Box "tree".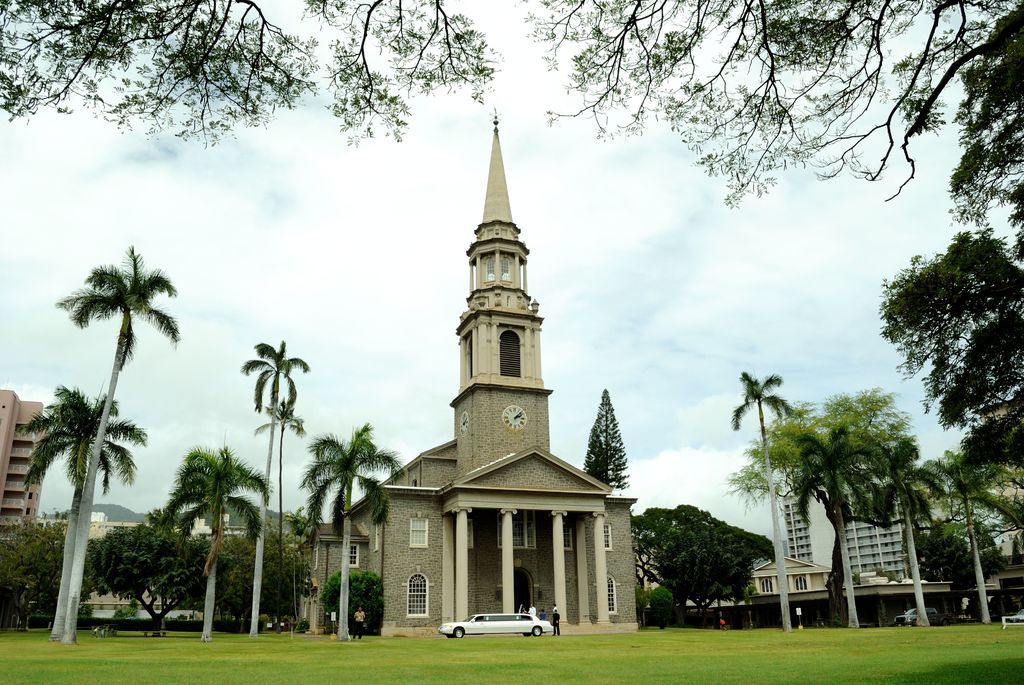
x1=141 y1=506 x2=182 y2=532.
